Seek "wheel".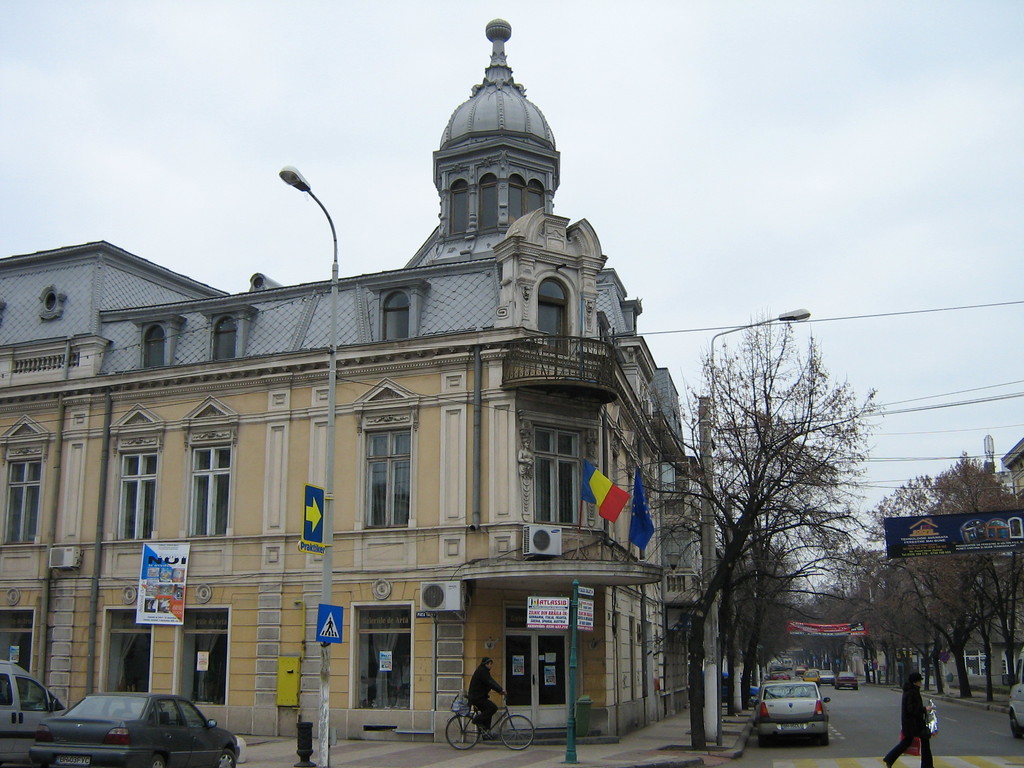
pyautogui.locateOnScreen(817, 737, 828, 745).
